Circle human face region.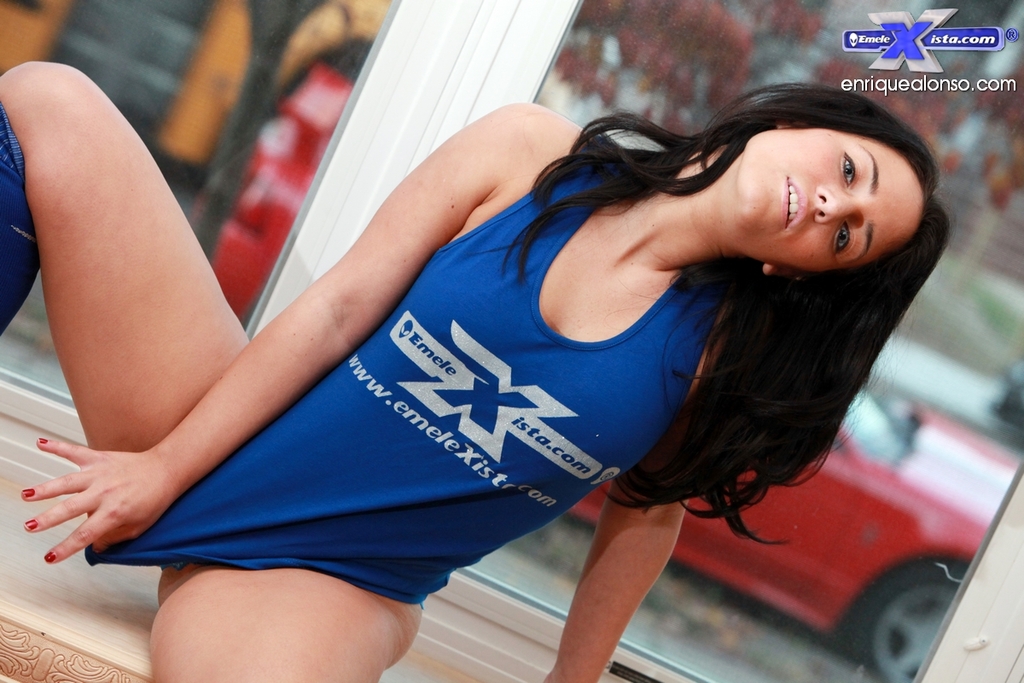
Region: (738,130,921,276).
